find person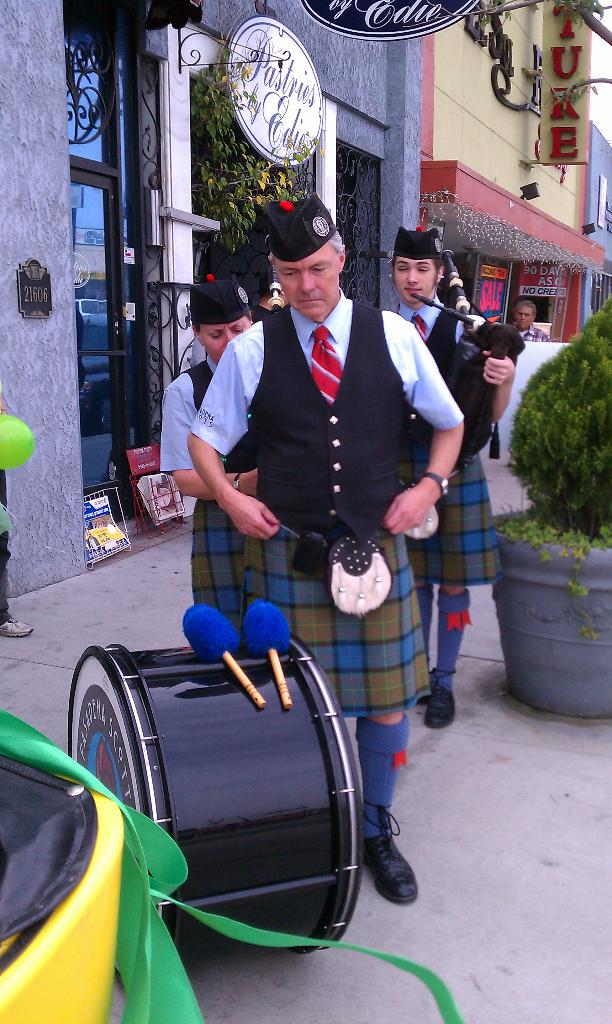
x1=514, y1=298, x2=549, y2=342
